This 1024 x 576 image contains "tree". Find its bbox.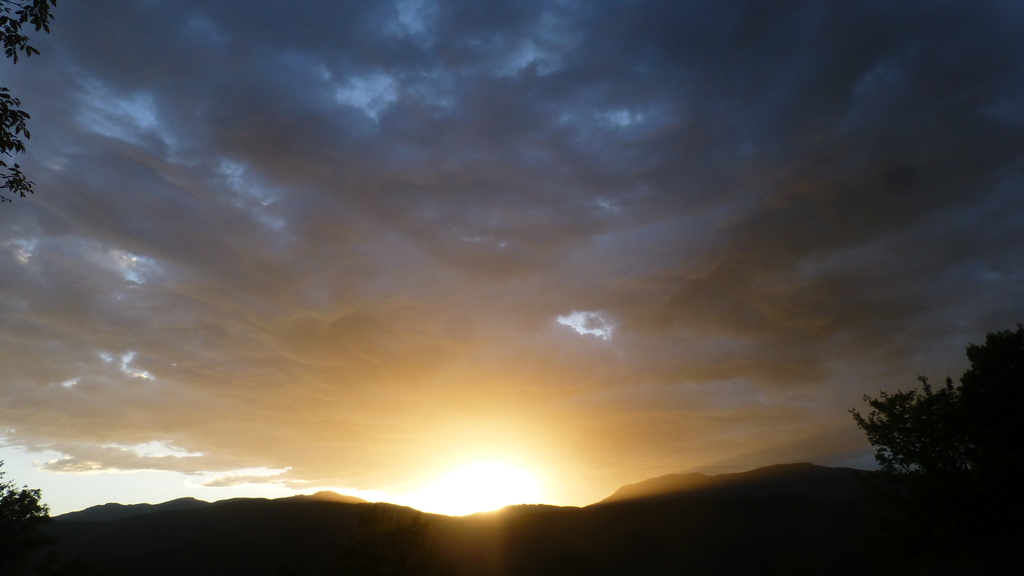
crop(848, 329, 1023, 493).
